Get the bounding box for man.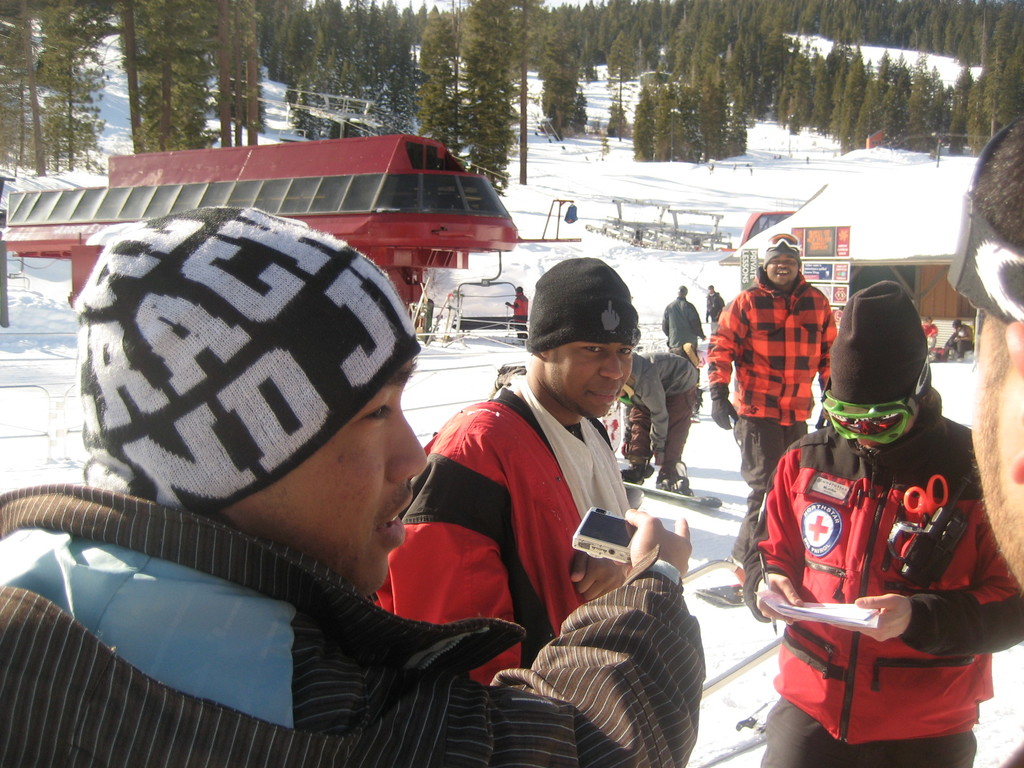
{"x1": 730, "y1": 279, "x2": 1023, "y2": 767}.
